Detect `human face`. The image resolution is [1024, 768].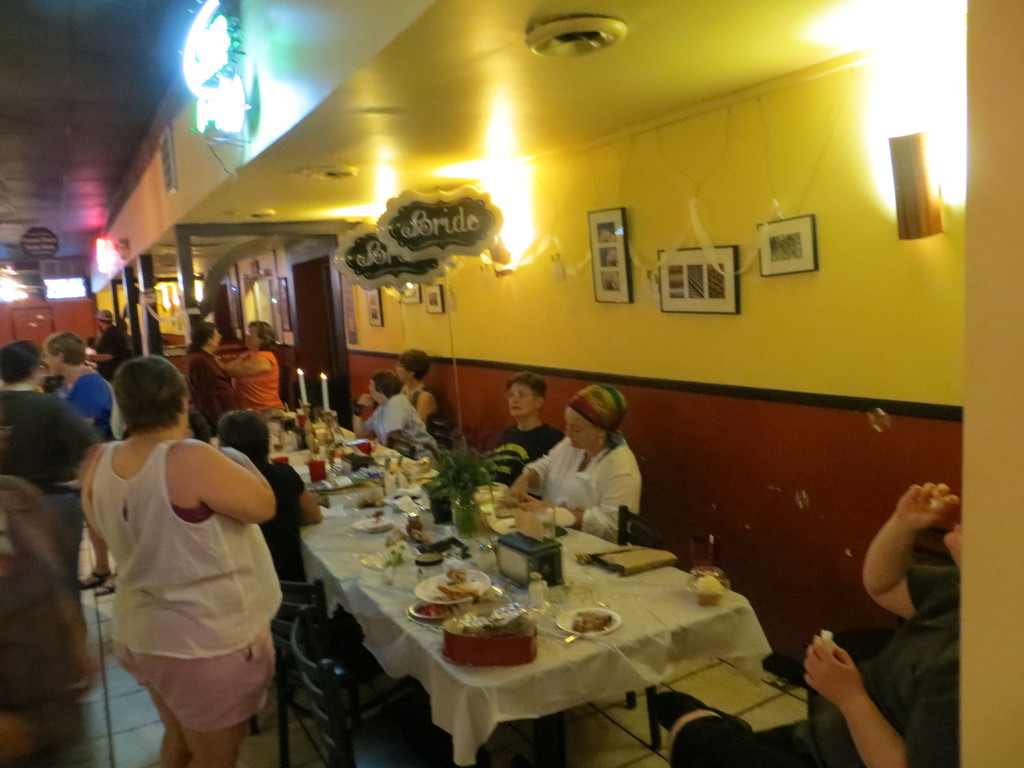
bbox=[506, 383, 534, 417].
